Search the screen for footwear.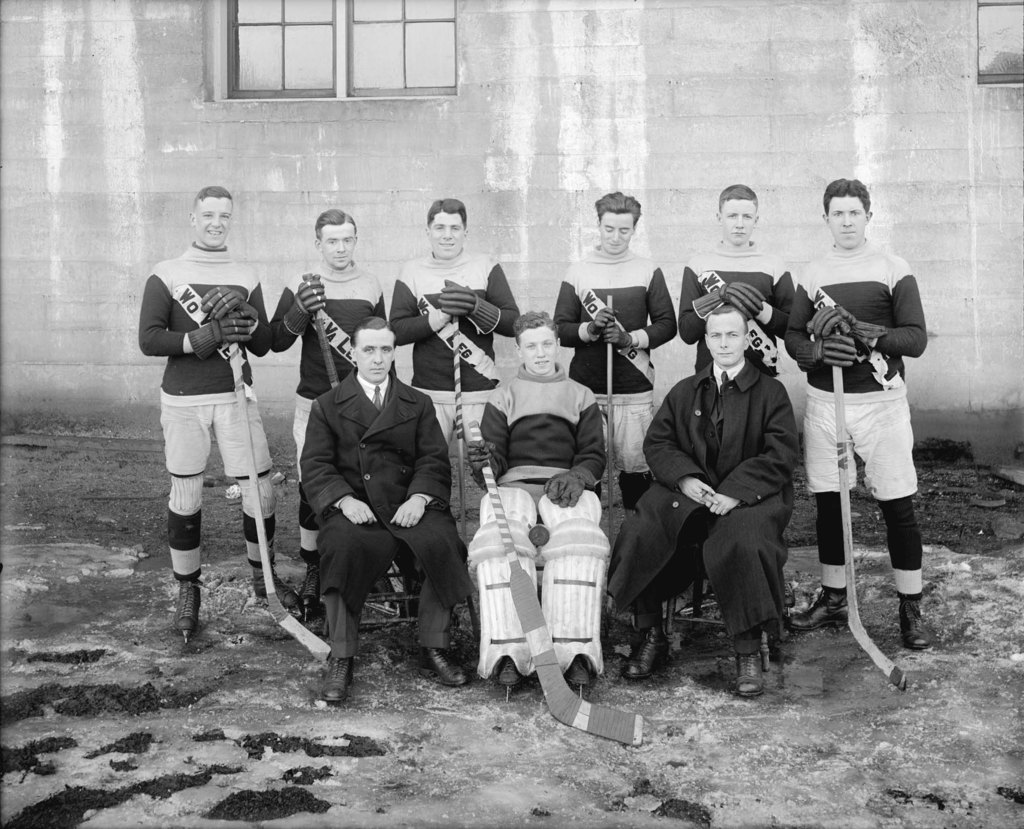
Found at 728/634/771/701.
